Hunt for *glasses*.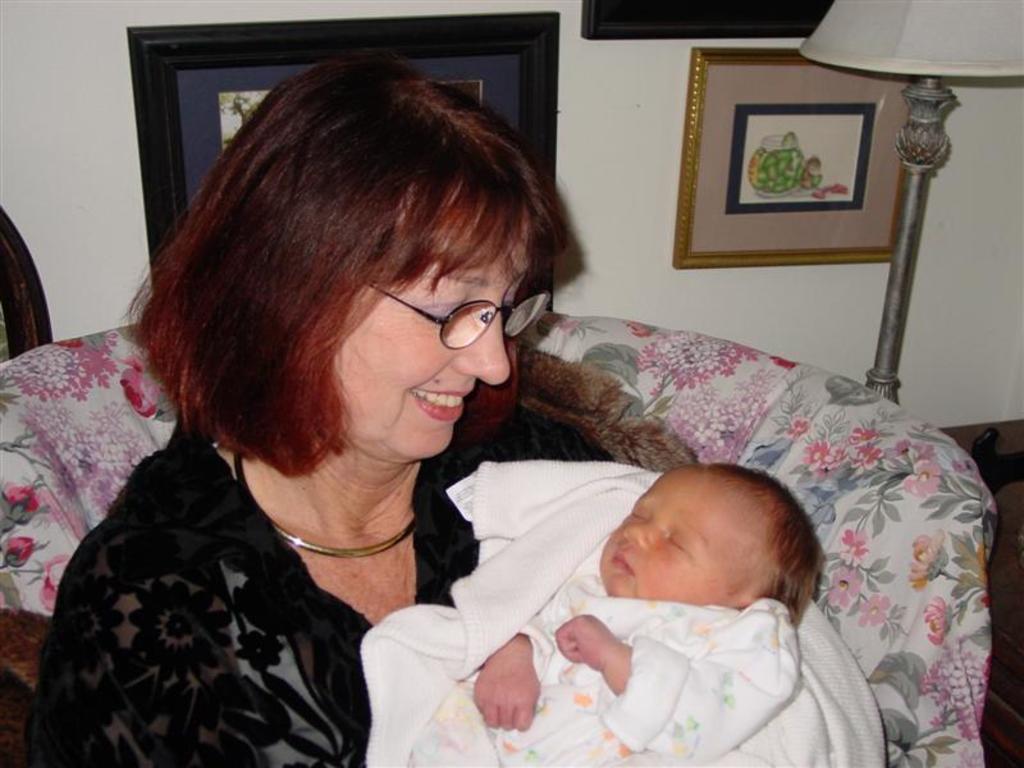
Hunted down at locate(378, 291, 526, 355).
